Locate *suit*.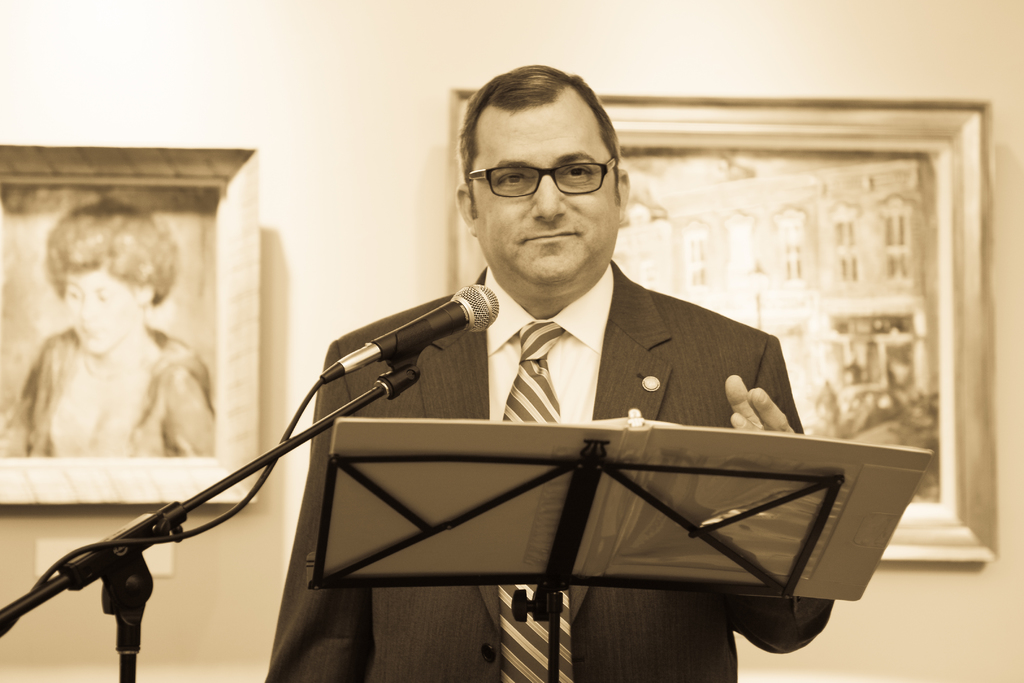
Bounding box: select_region(263, 260, 835, 682).
